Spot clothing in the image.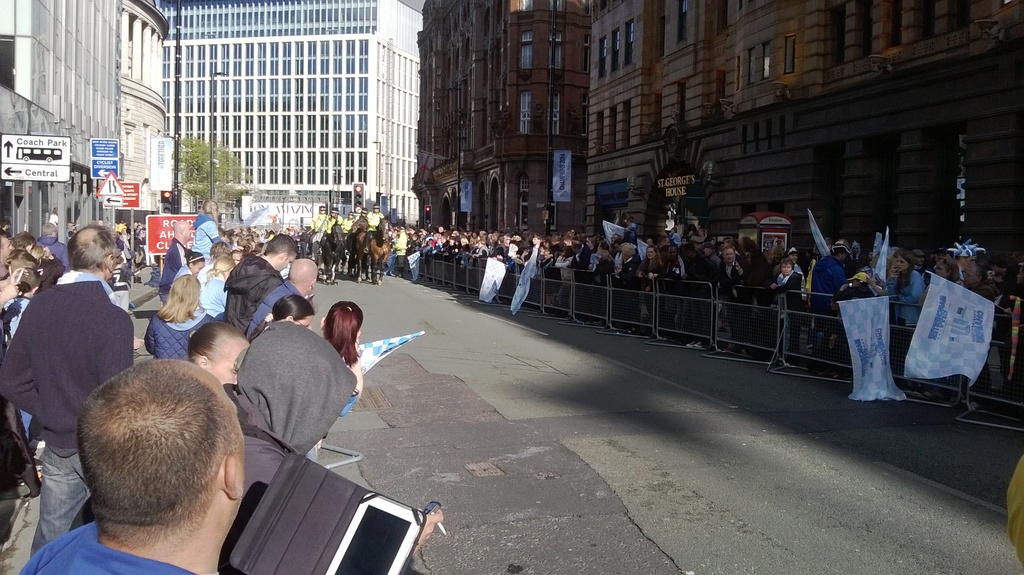
clothing found at locate(767, 270, 804, 298).
